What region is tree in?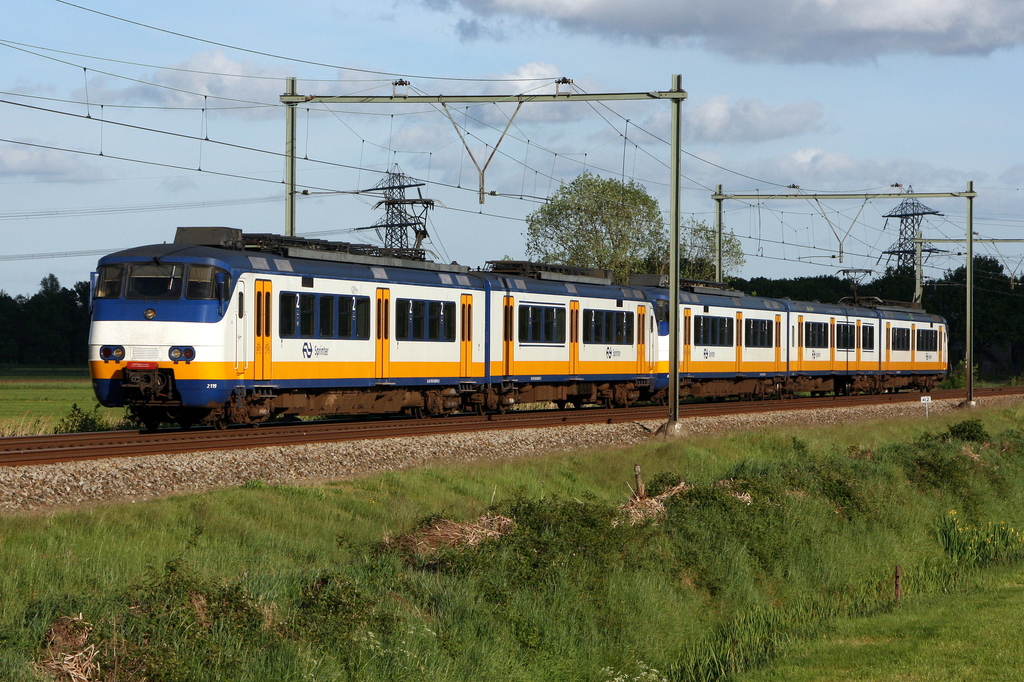
region(0, 269, 89, 368).
